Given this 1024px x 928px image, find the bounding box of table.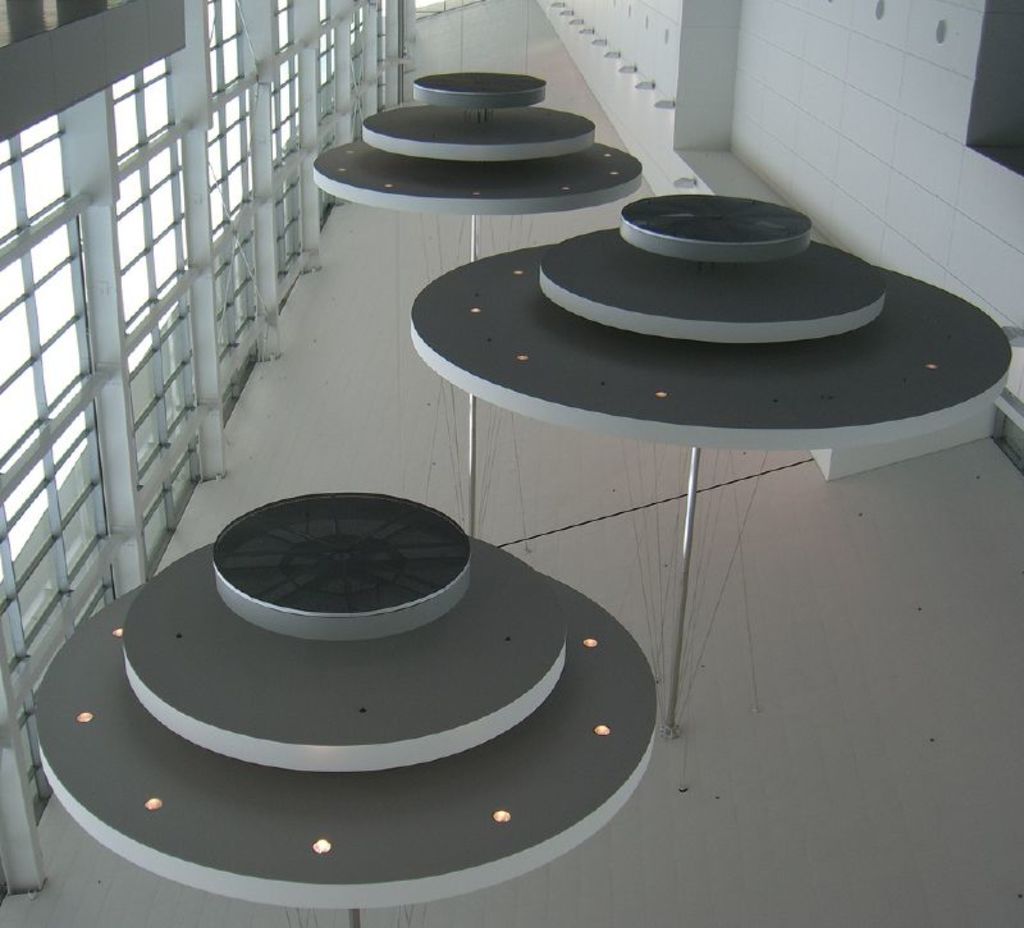
locate(416, 198, 1012, 733).
